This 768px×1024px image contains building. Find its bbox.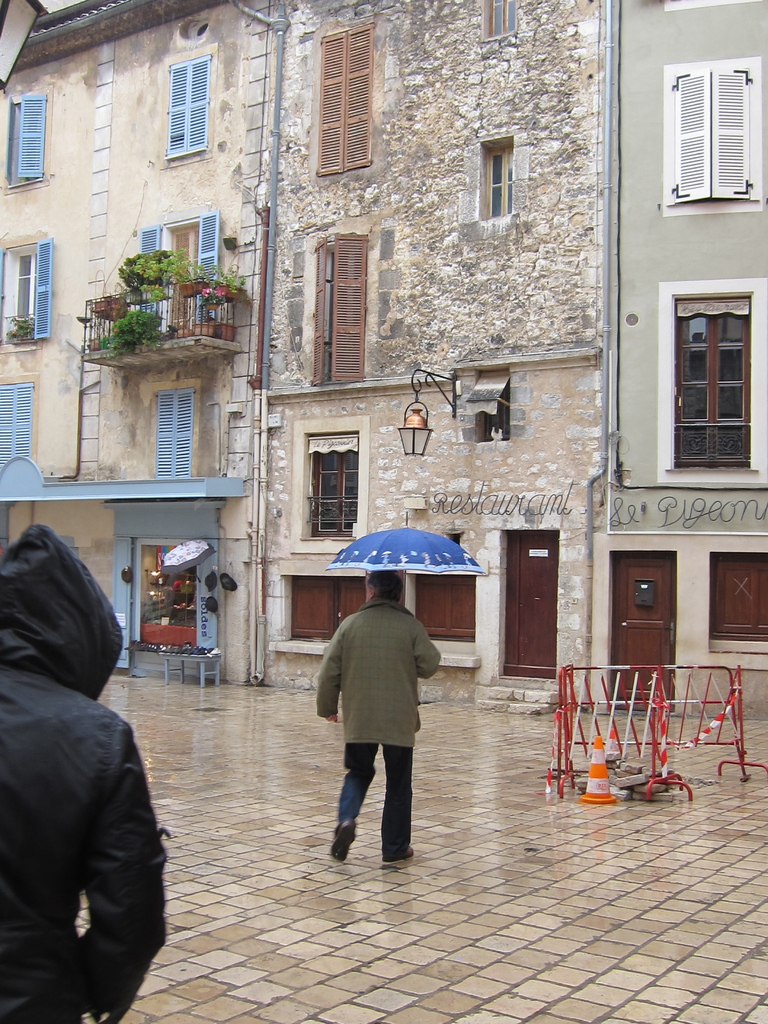
<region>248, 0, 614, 715</region>.
